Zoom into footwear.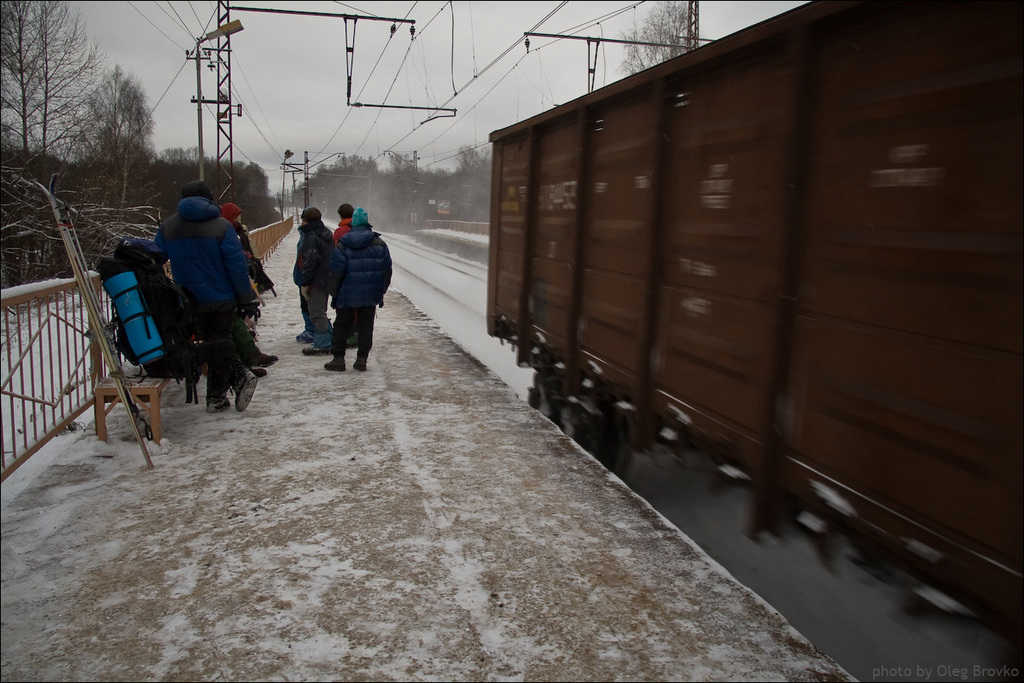
Zoom target: locate(304, 347, 316, 354).
